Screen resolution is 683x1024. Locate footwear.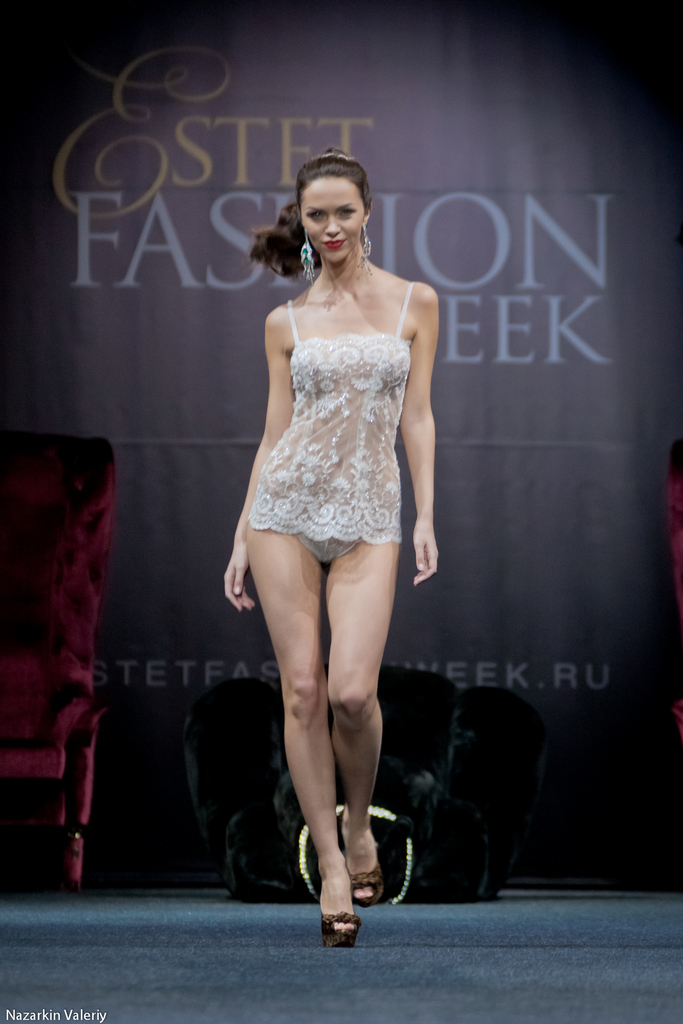
[left=314, top=904, right=364, bottom=953].
